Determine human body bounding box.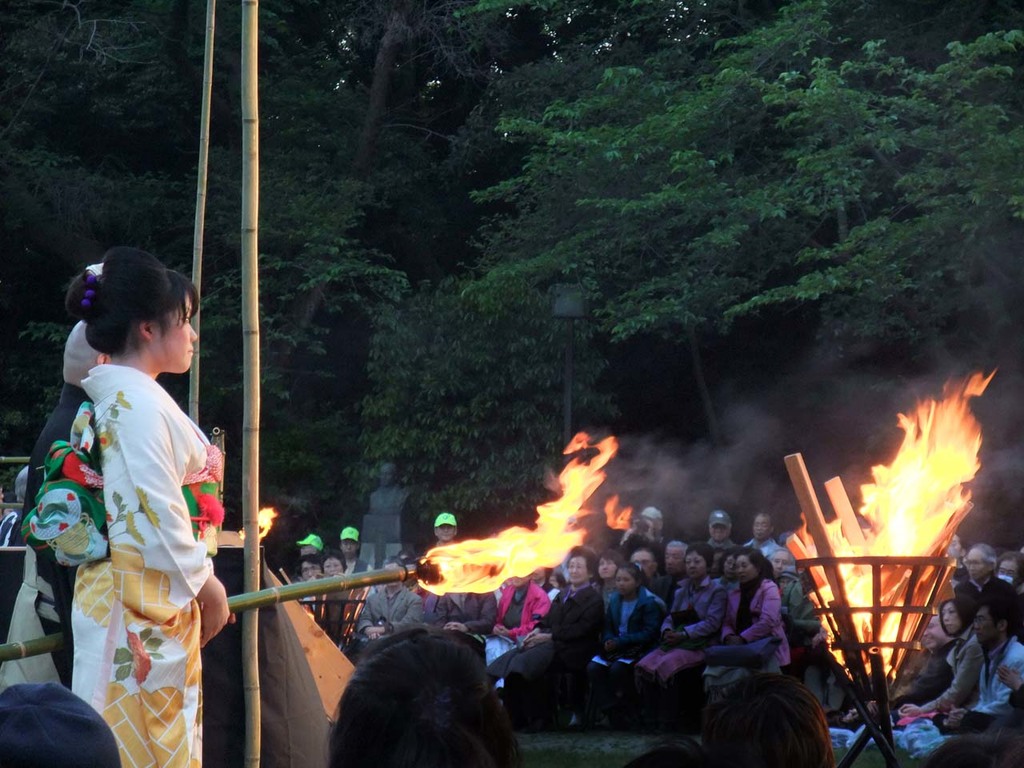
Determined: {"left": 336, "top": 522, "right": 378, "bottom": 590}.
